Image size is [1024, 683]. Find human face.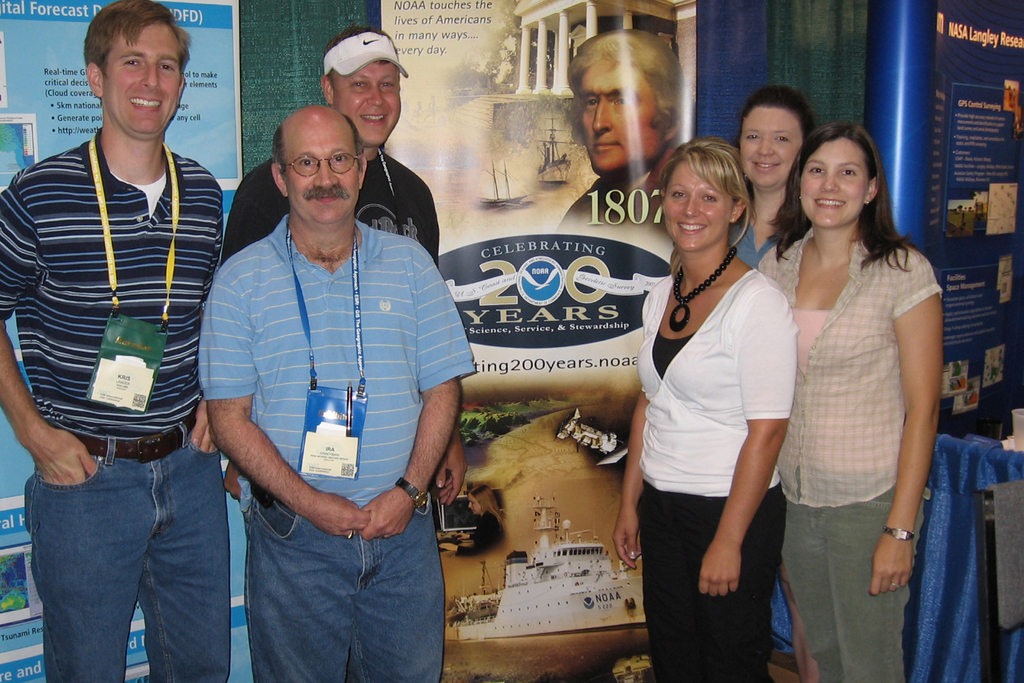
(left=582, top=61, right=663, bottom=172).
